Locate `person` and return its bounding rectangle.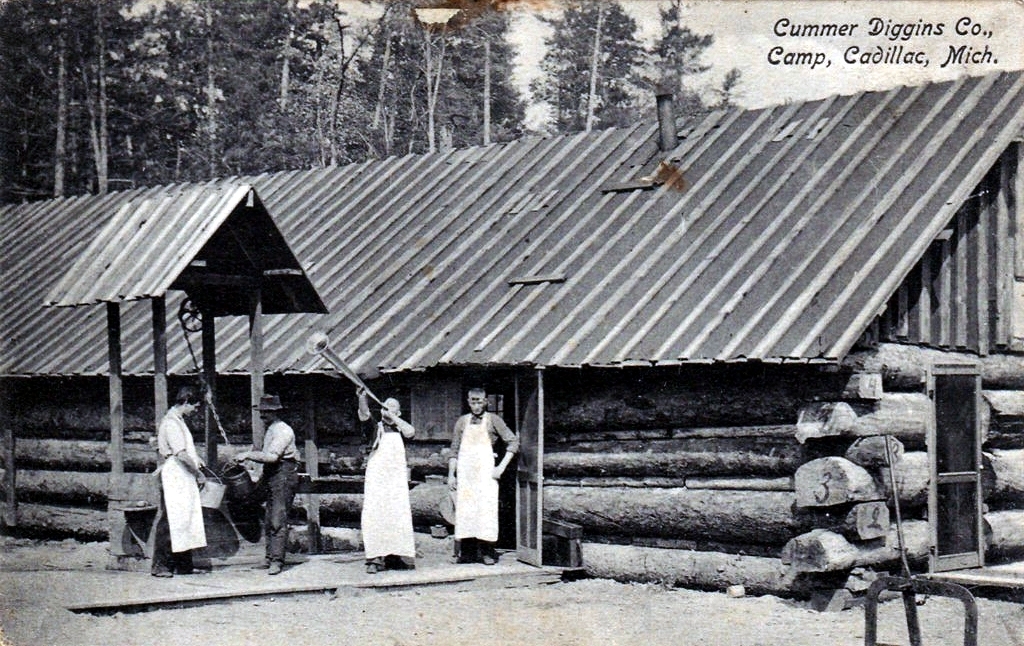
detection(236, 395, 302, 574).
